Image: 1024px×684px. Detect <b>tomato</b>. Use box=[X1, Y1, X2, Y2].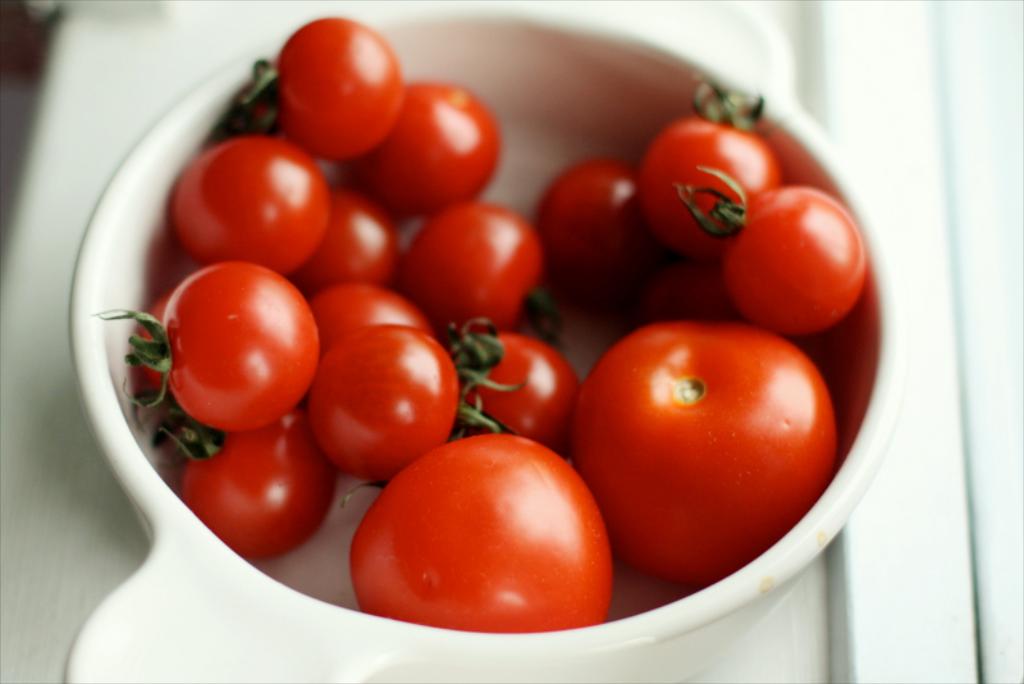
box=[425, 328, 573, 439].
